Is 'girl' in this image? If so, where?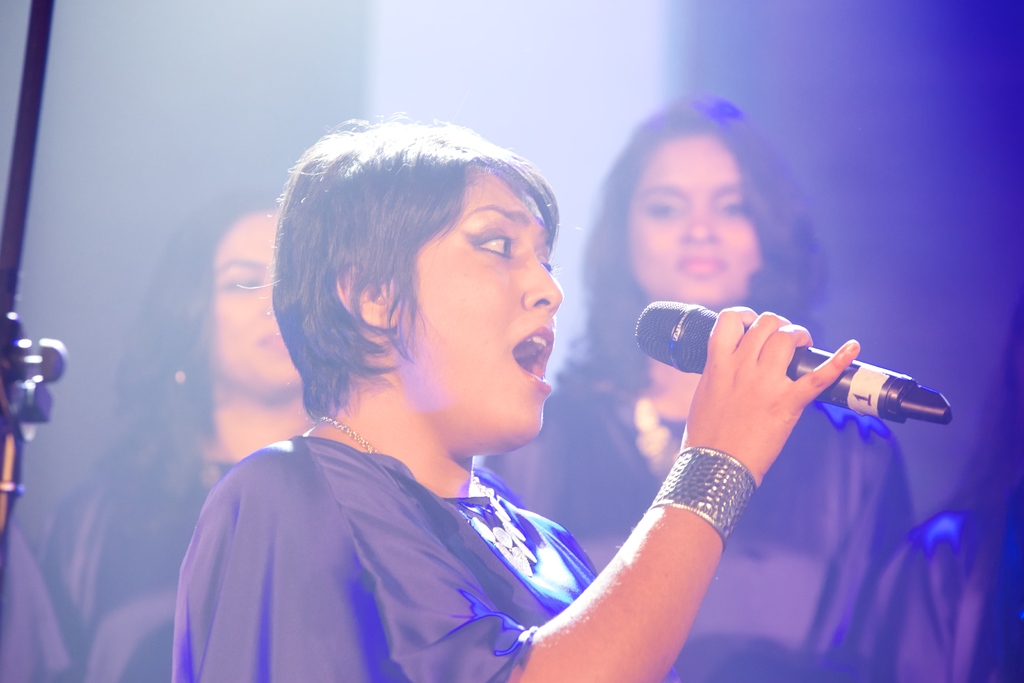
Yes, at left=29, top=181, right=321, bottom=682.
